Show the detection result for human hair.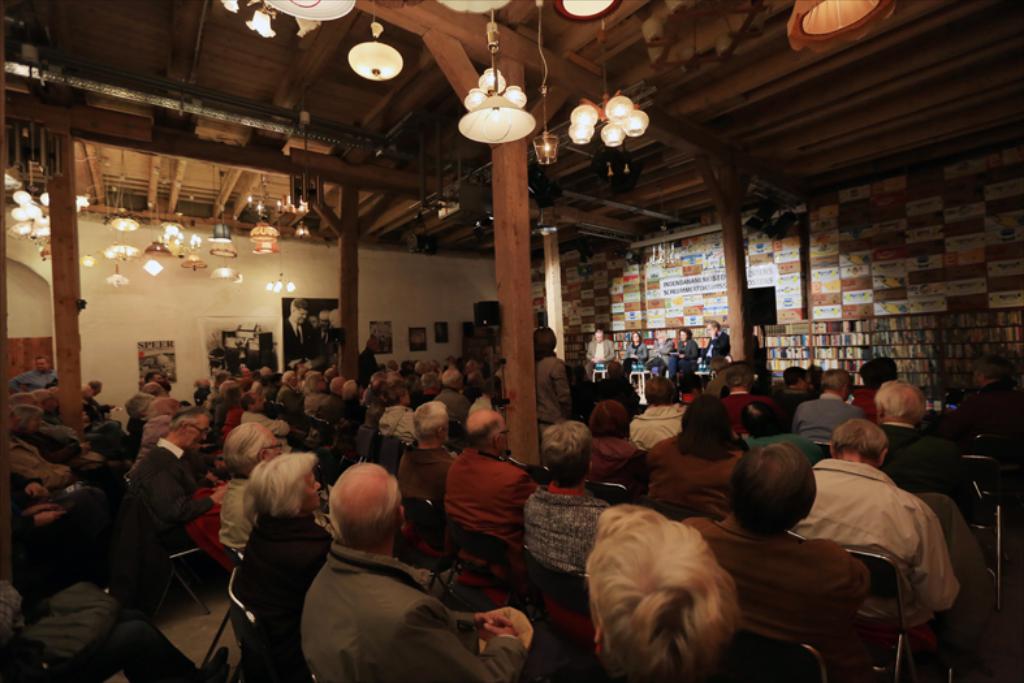
Rect(10, 405, 42, 433).
